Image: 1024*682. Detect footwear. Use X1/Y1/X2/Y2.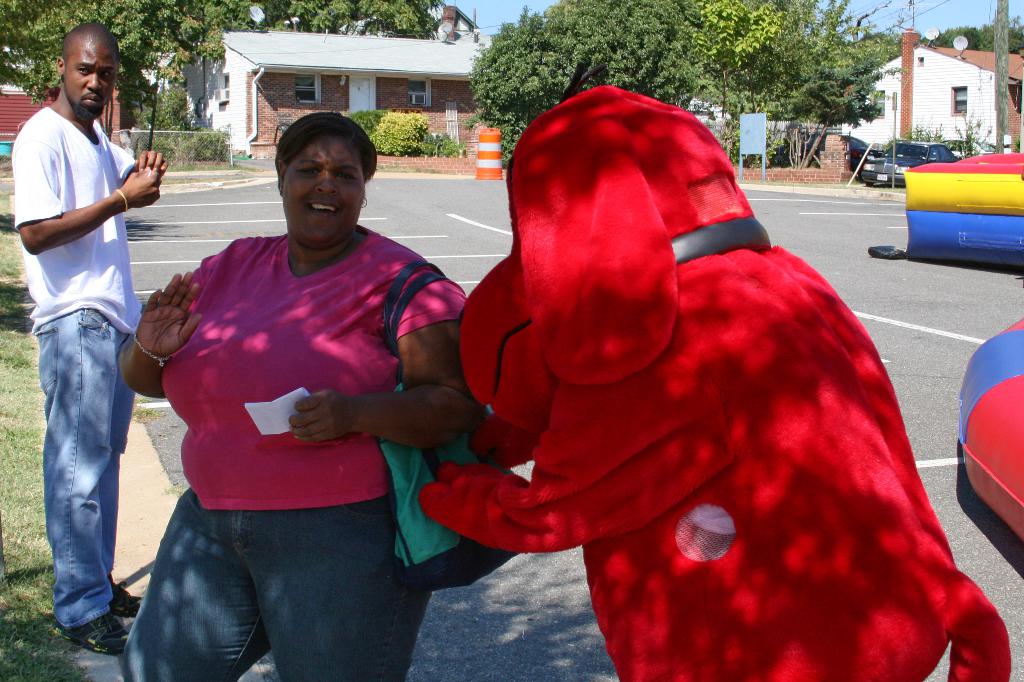
115/580/140/615.
